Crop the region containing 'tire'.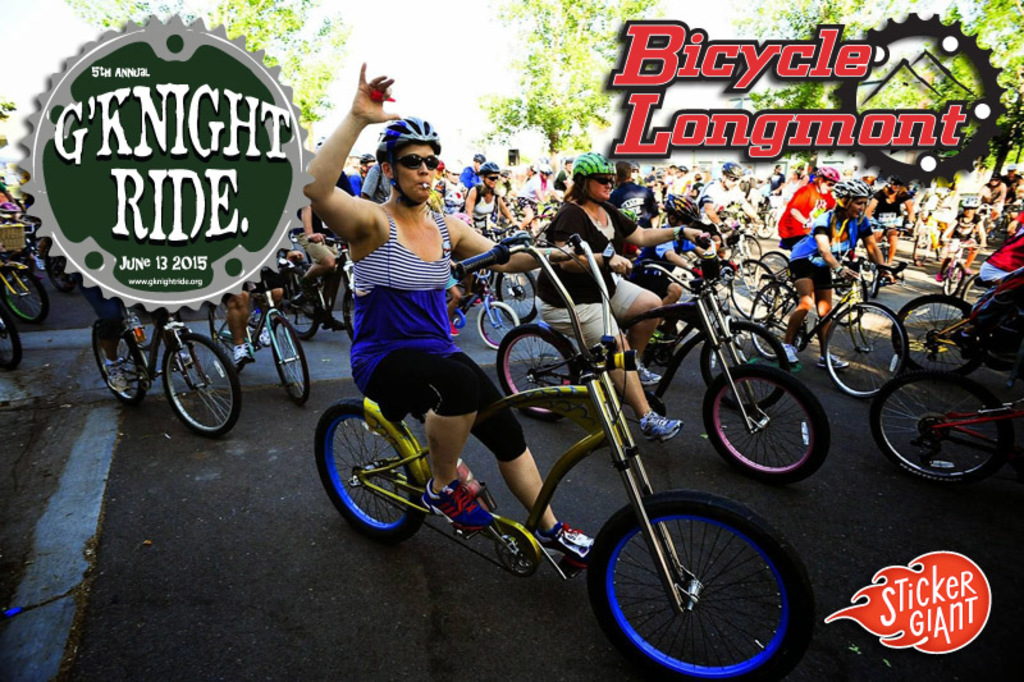
Crop region: [753,250,795,289].
